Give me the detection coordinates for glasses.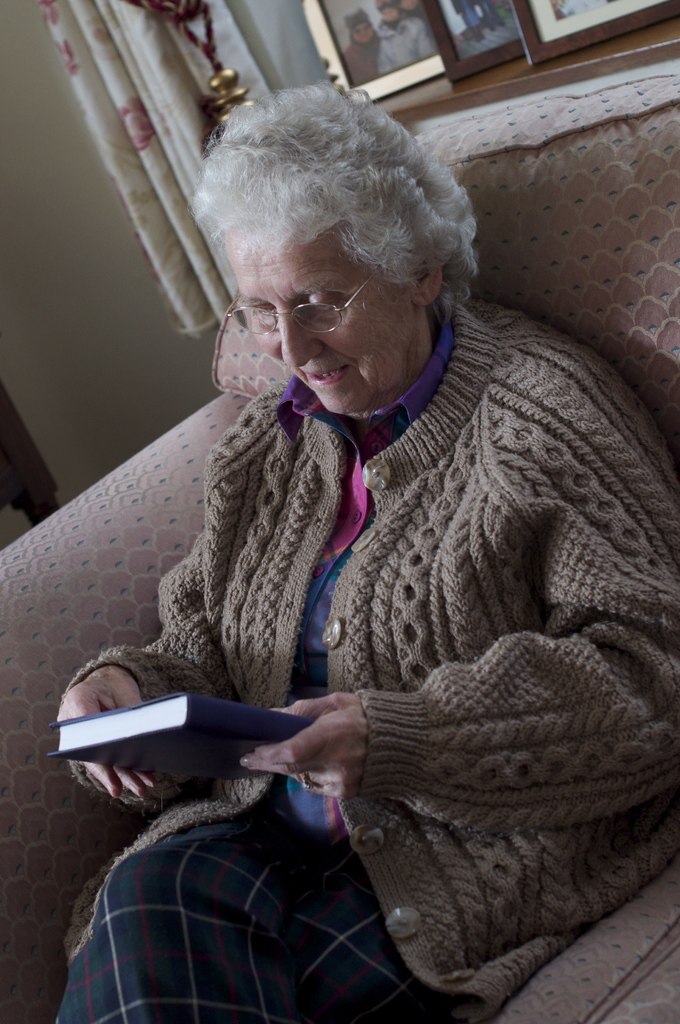
(184, 258, 423, 353).
